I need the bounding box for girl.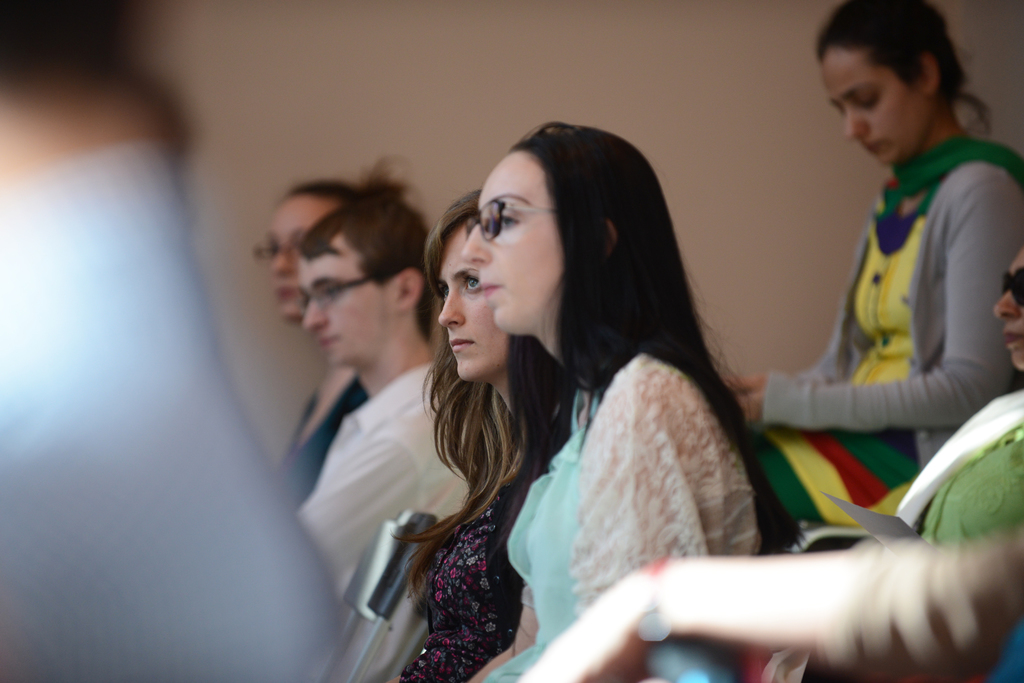
Here it is: rect(391, 188, 572, 682).
